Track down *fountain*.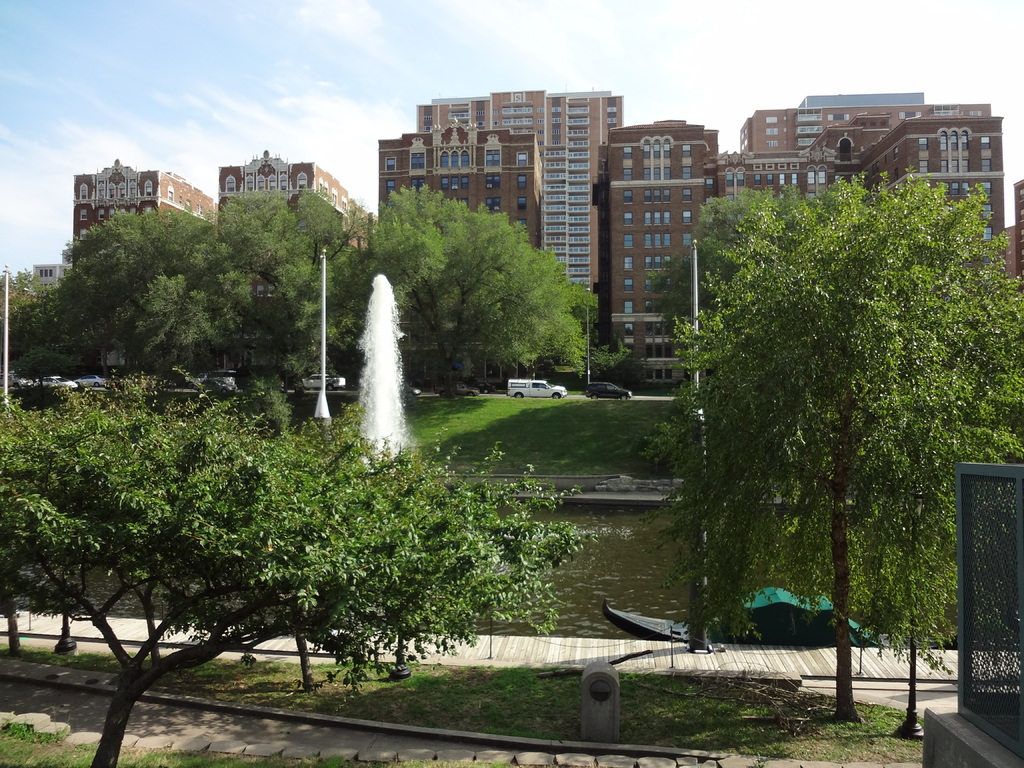
Tracked to x1=328, y1=271, x2=417, y2=445.
